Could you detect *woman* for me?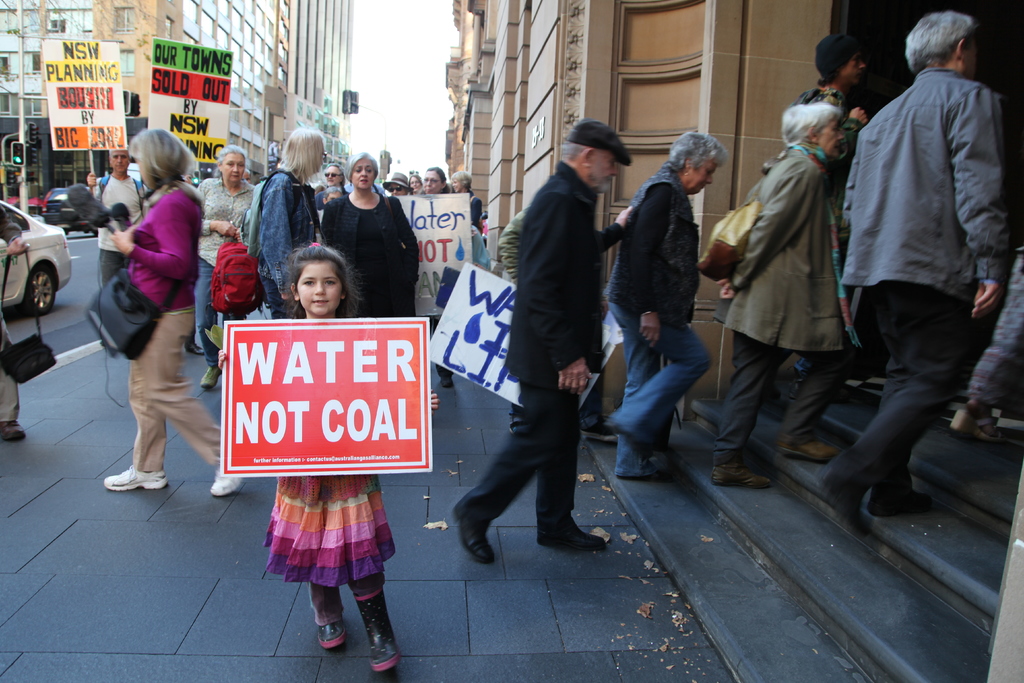
Detection result: Rect(421, 169, 447, 195).
